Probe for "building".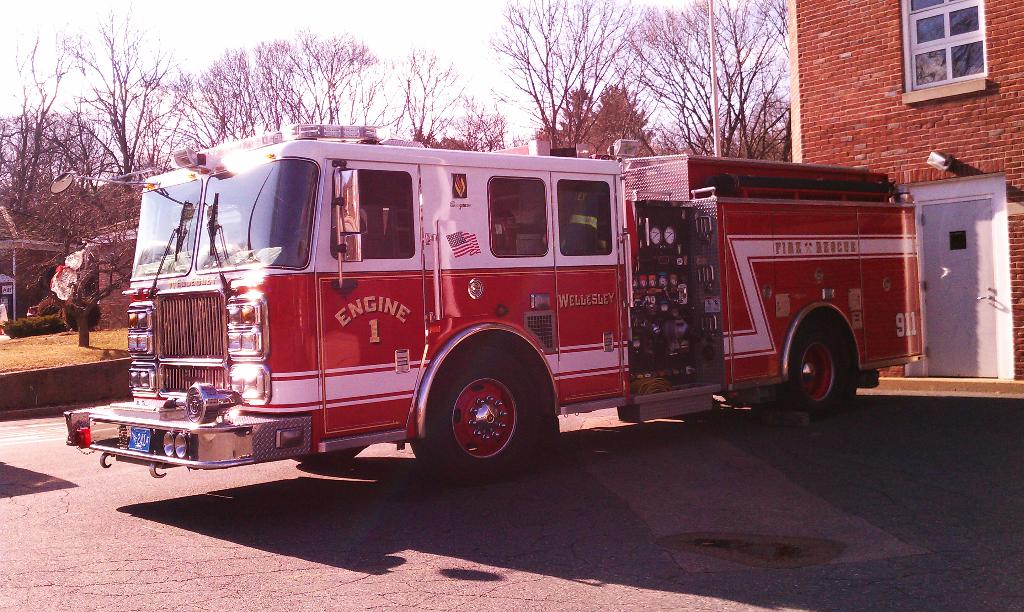
Probe result: x1=783 y1=0 x2=1023 y2=396.
